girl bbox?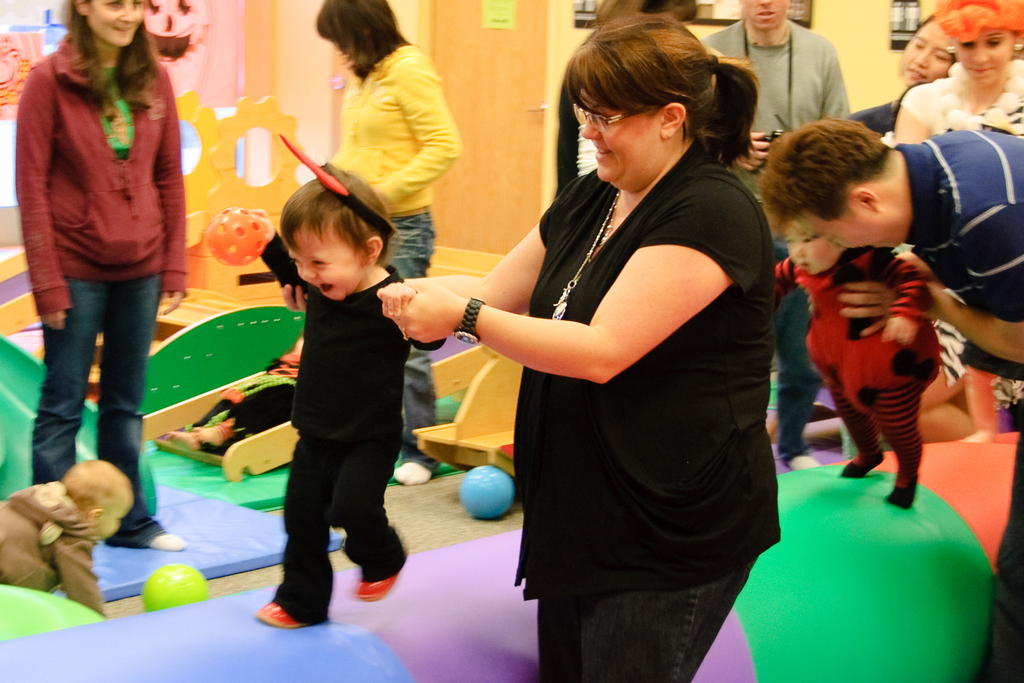
[772, 224, 942, 508]
